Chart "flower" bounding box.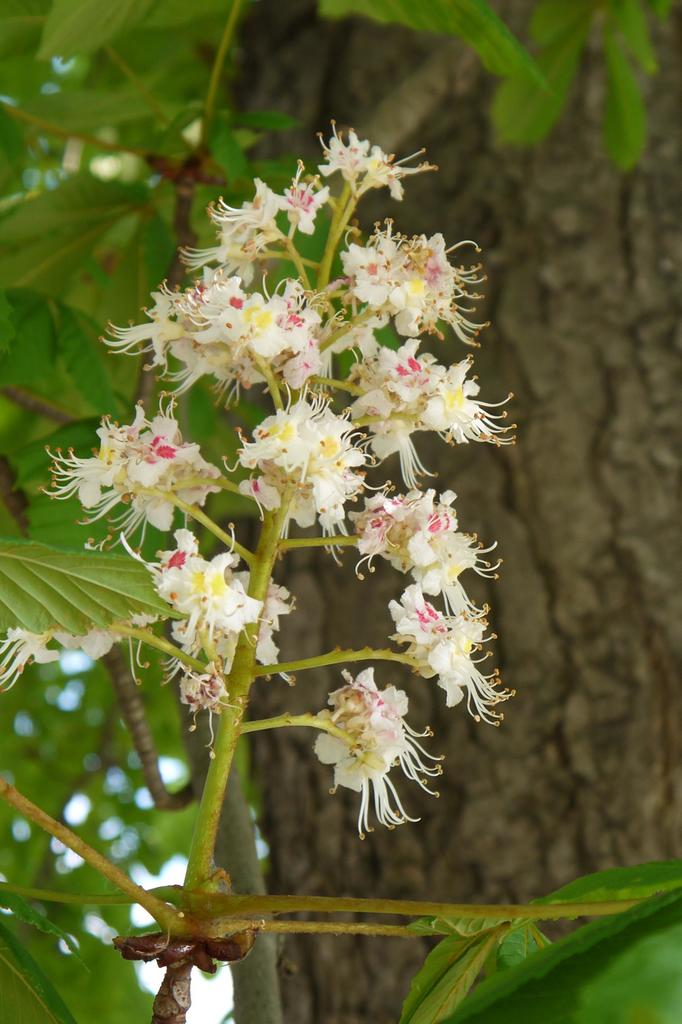
Charted: box=[310, 670, 438, 842].
